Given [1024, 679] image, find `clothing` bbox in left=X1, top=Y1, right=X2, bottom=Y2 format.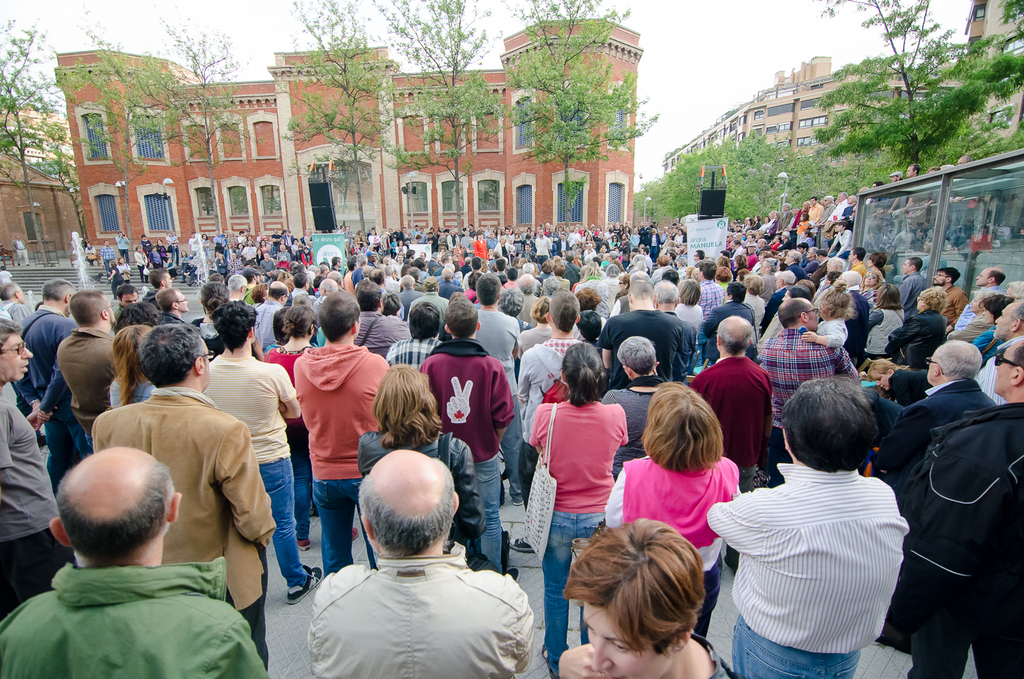
left=476, top=290, right=523, bottom=499.
